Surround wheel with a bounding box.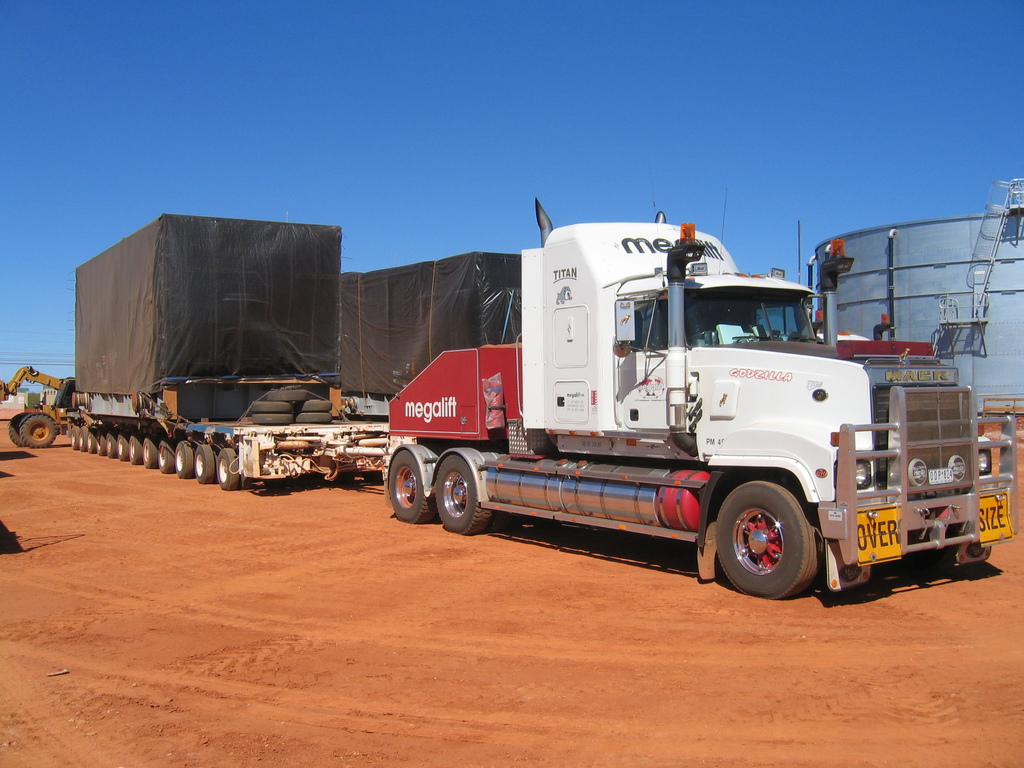
[x1=159, y1=442, x2=175, y2=472].
